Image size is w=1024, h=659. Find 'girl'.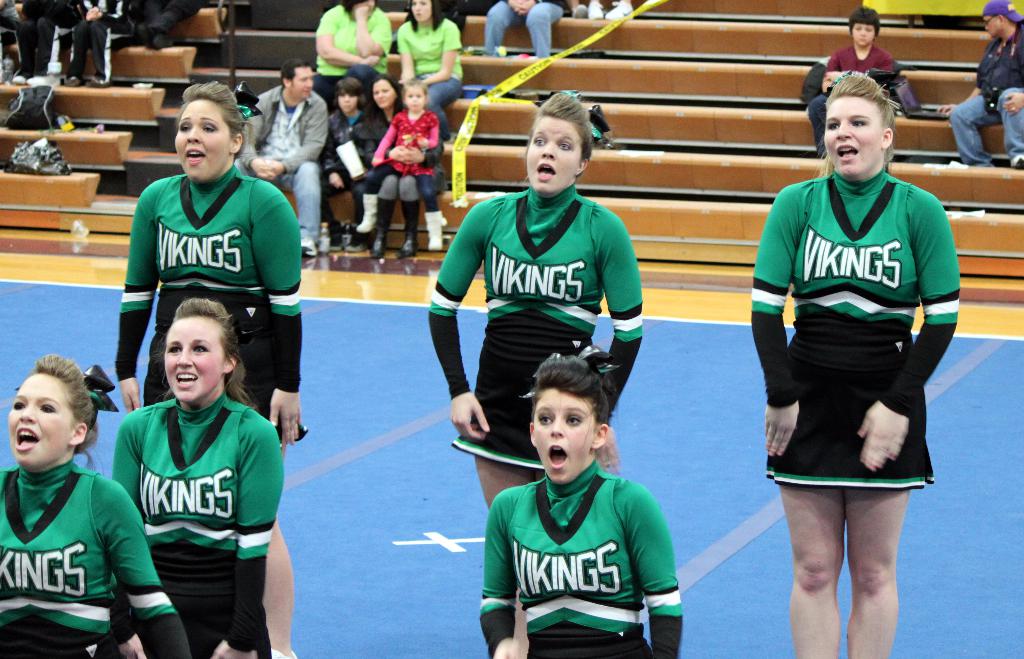
Rect(0, 354, 189, 658).
